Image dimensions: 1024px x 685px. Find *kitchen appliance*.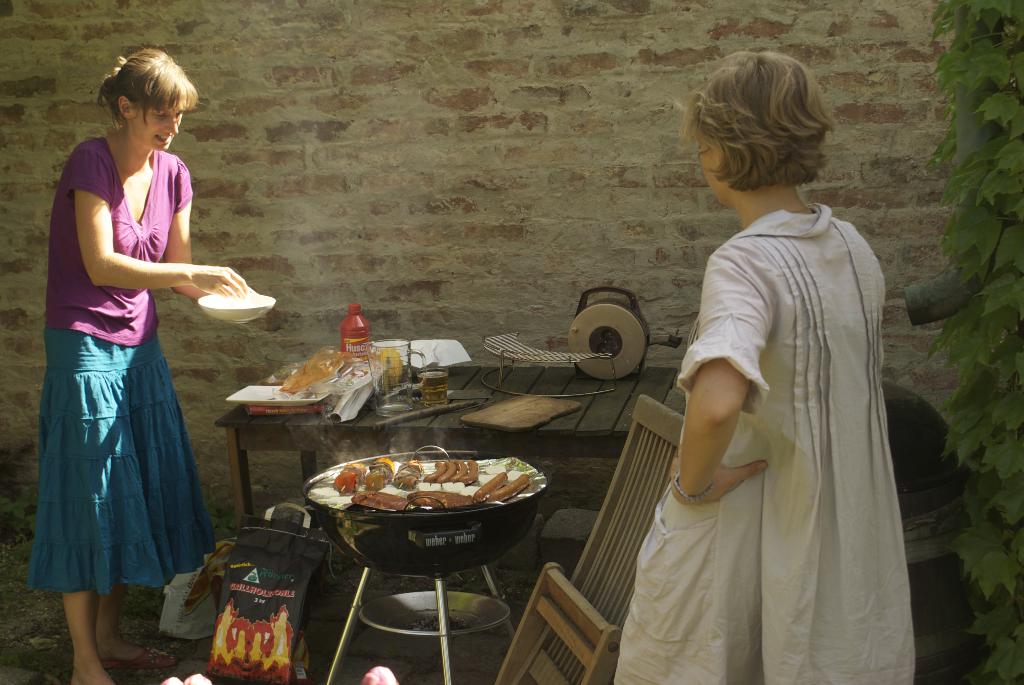
x1=485, y1=326, x2=608, y2=408.
